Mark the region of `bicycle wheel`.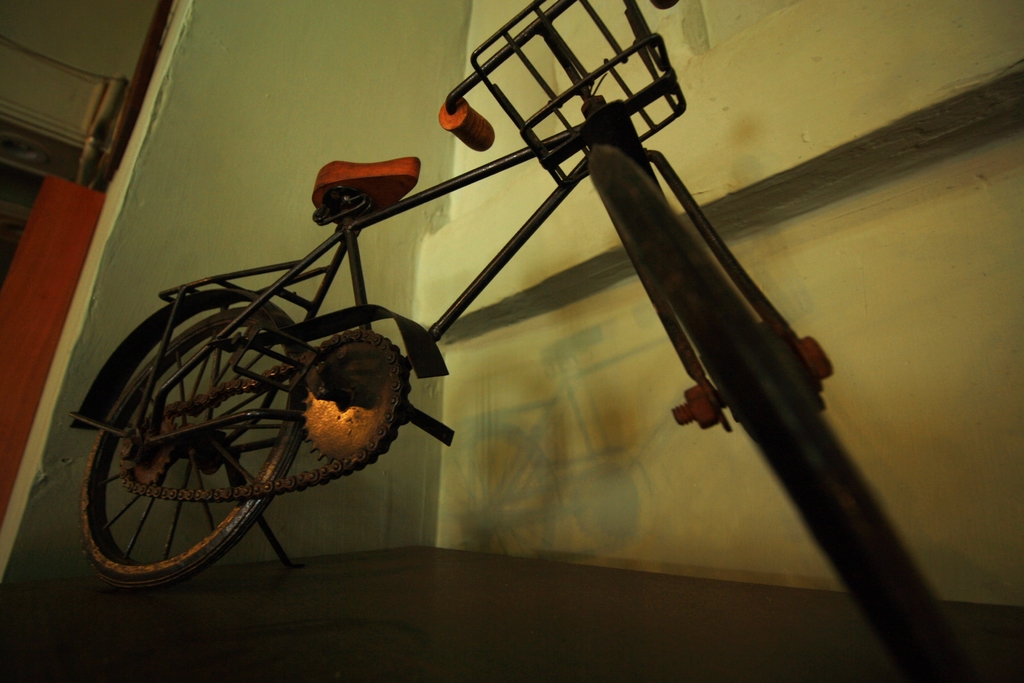
Region: select_region(588, 139, 960, 682).
